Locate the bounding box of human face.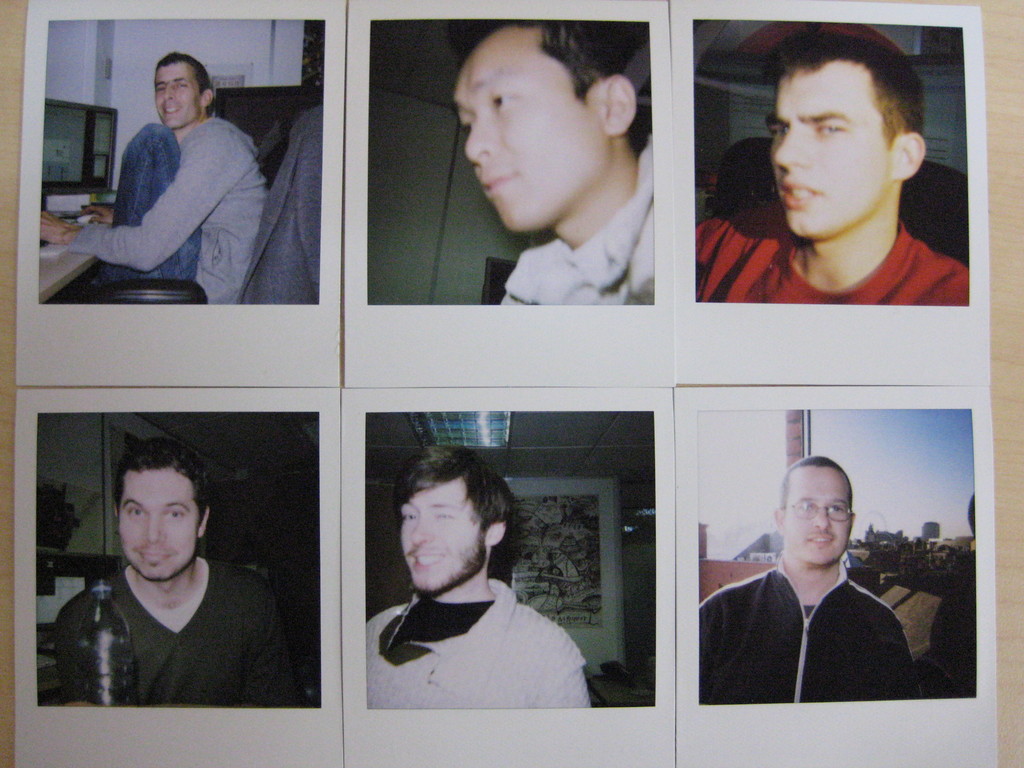
Bounding box: crop(452, 28, 611, 229).
